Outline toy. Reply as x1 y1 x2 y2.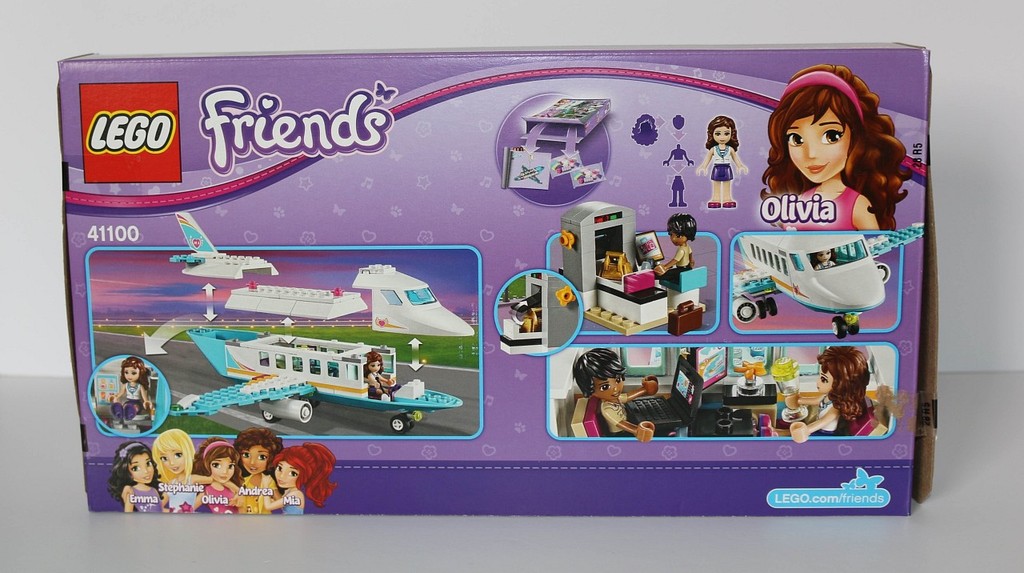
110 404 155 433.
